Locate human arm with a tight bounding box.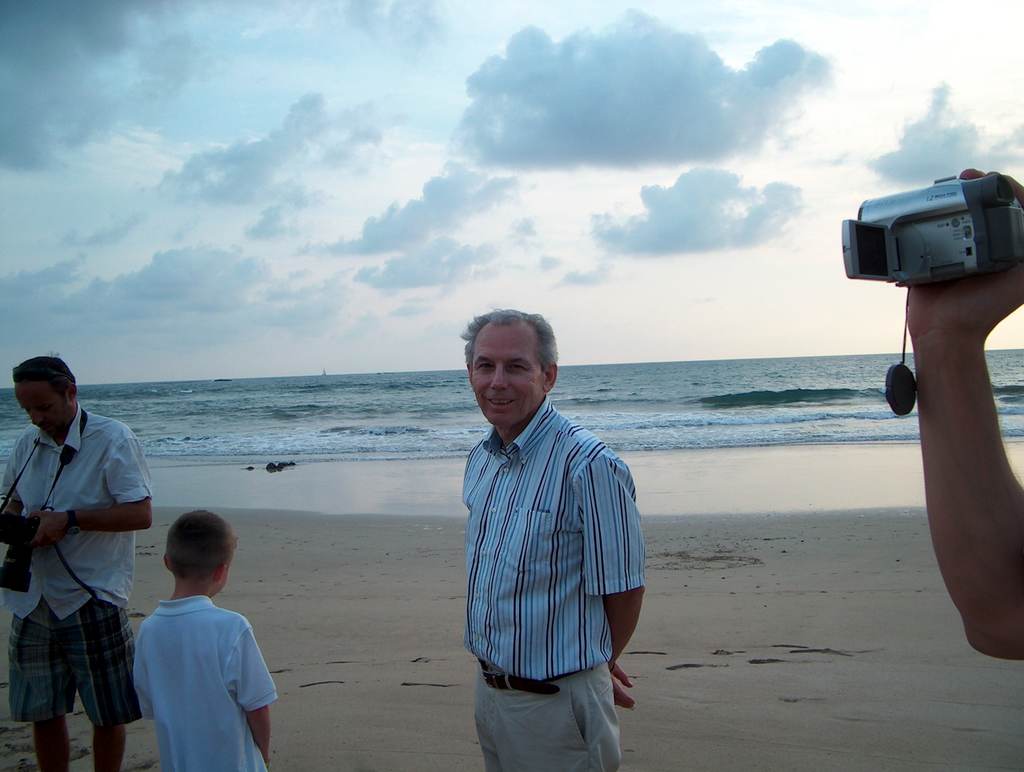
(874,222,1015,632).
